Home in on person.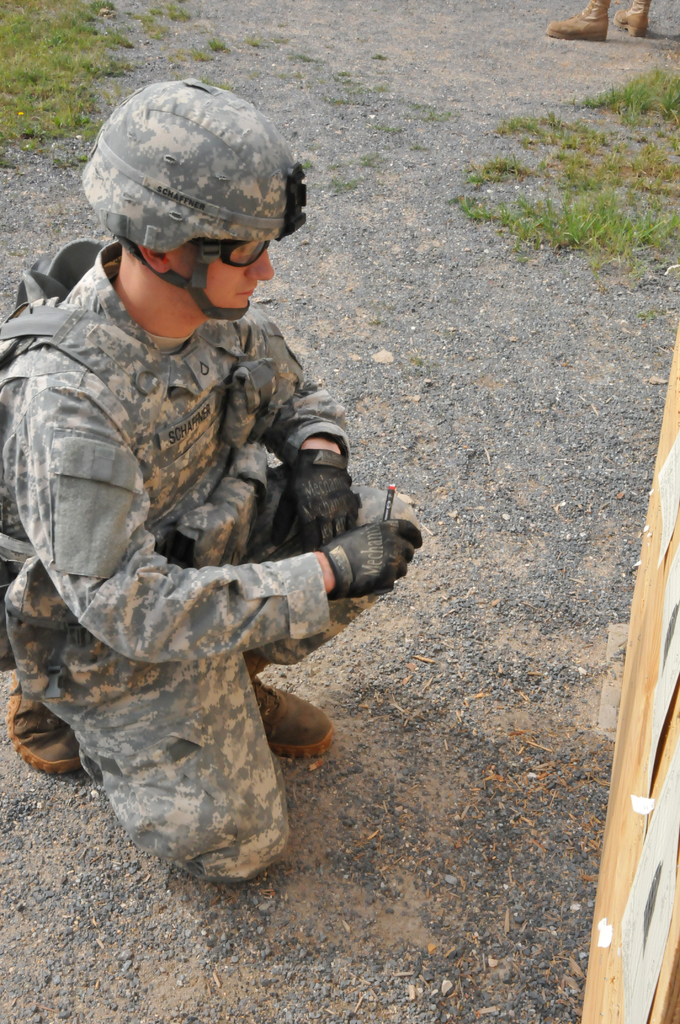
Homed in at x1=22 y1=104 x2=408 y2=892.
